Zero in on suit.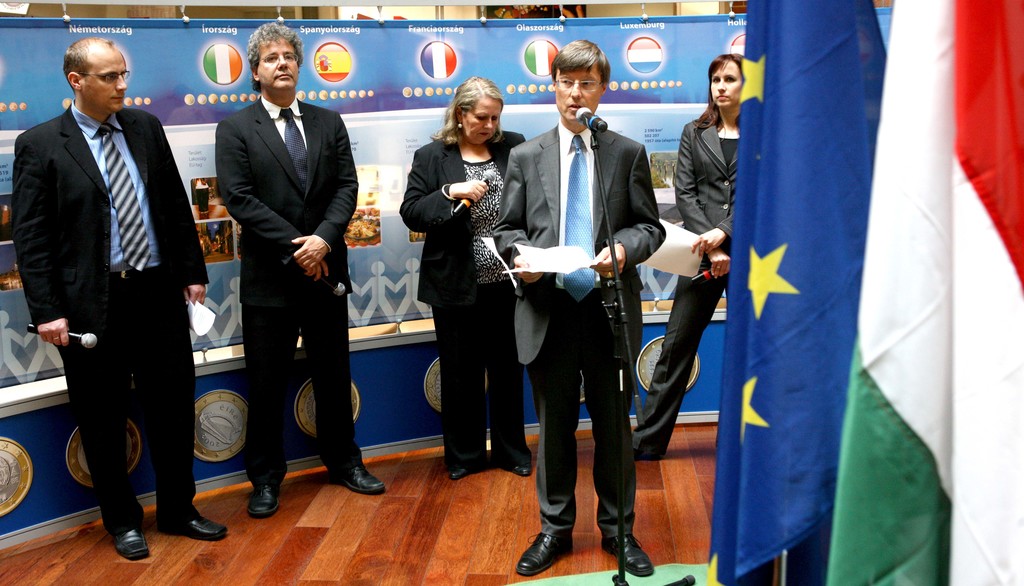
Zeroed in: rect(397, 133, 532, 462).
